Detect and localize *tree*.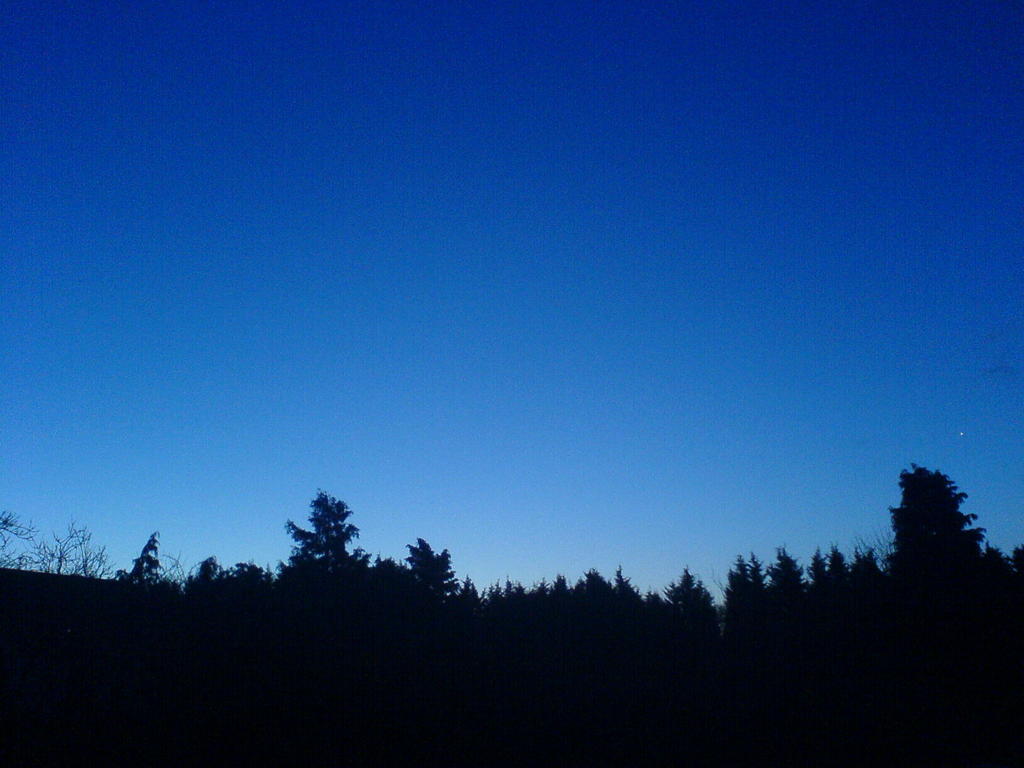
Localized at (left=776, top=544, right=806, bottom=591).
